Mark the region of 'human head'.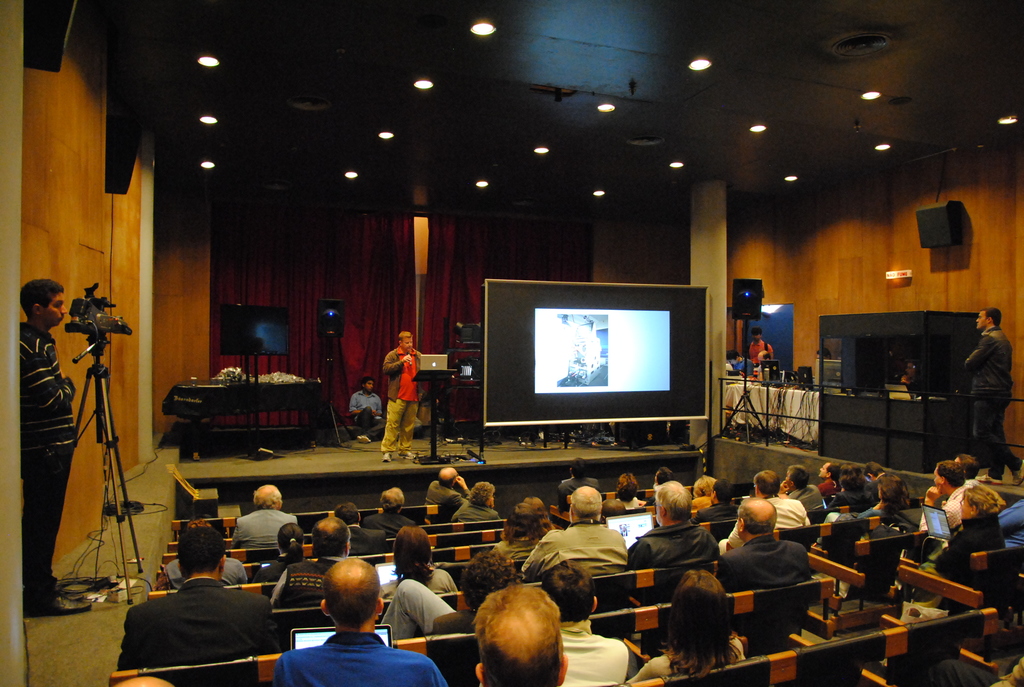
Region: locate(652, 481, 692, 526).
